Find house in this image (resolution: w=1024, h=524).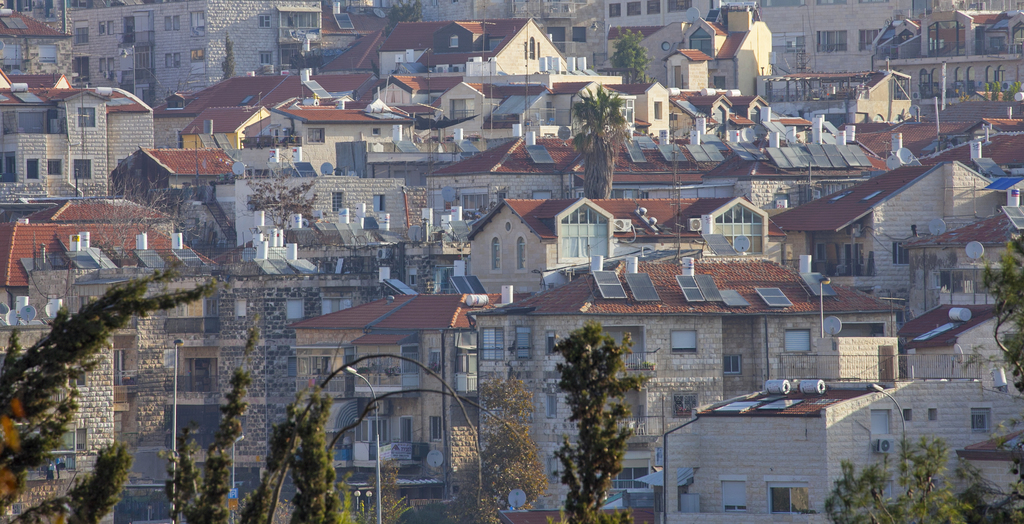
{"x1": 584, "y1": 0, "x2": 719, "y2": 61}.
